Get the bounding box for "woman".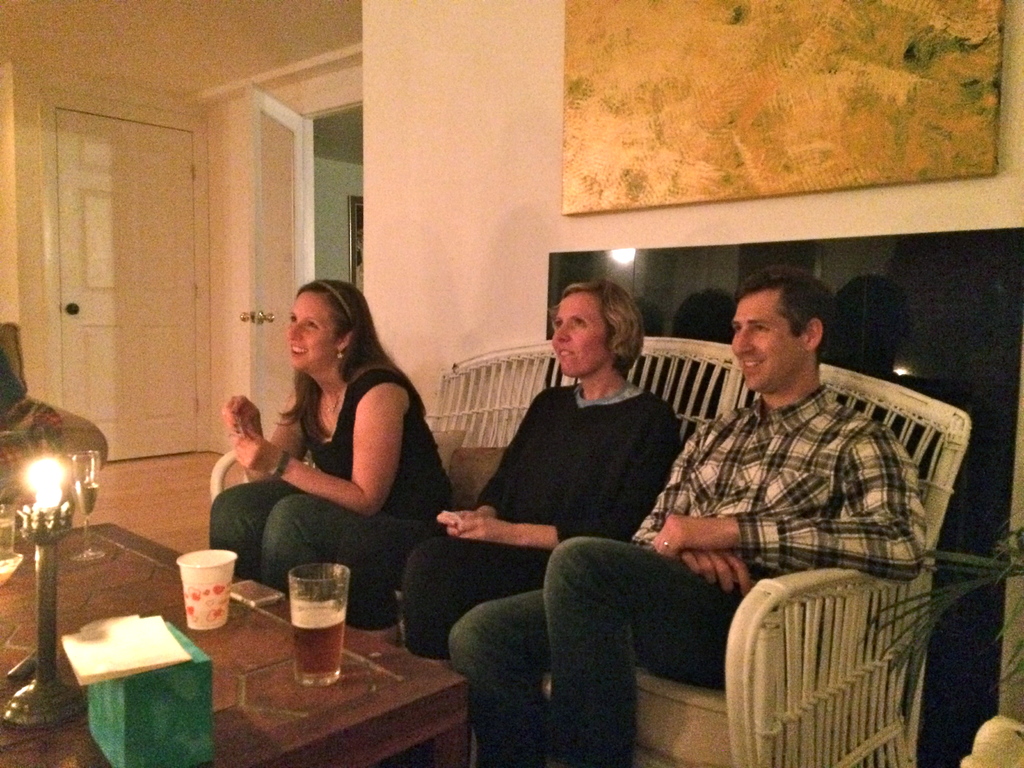
207, 269, 436, 646.
